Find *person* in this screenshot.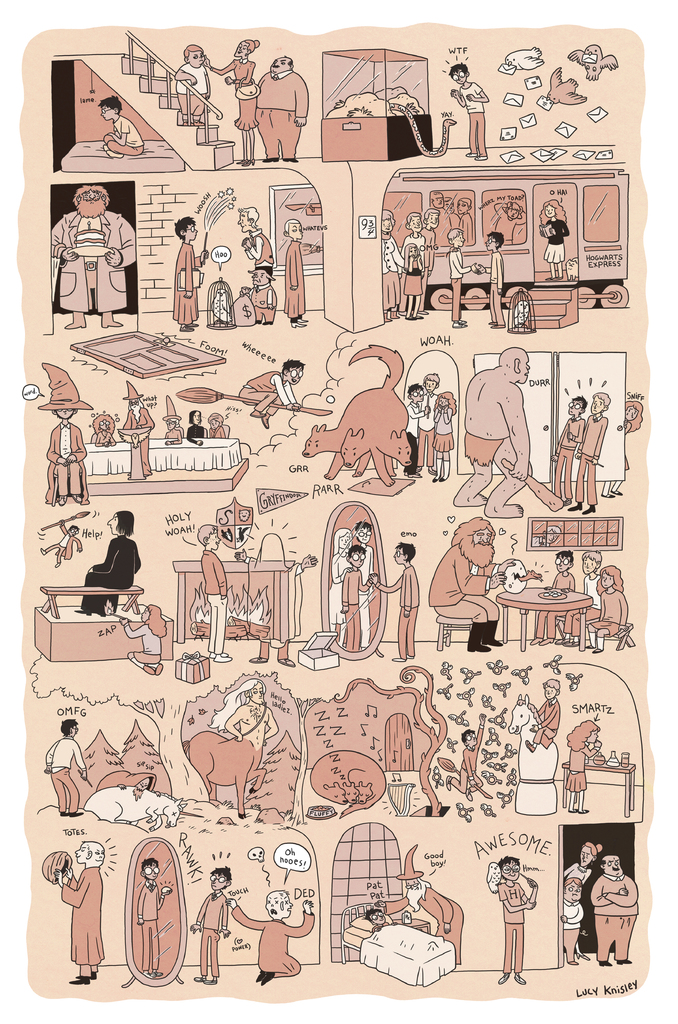
The bounding box for *person* is {"left": 328, "top": 526, "right": 353, "bottom": 645}.
